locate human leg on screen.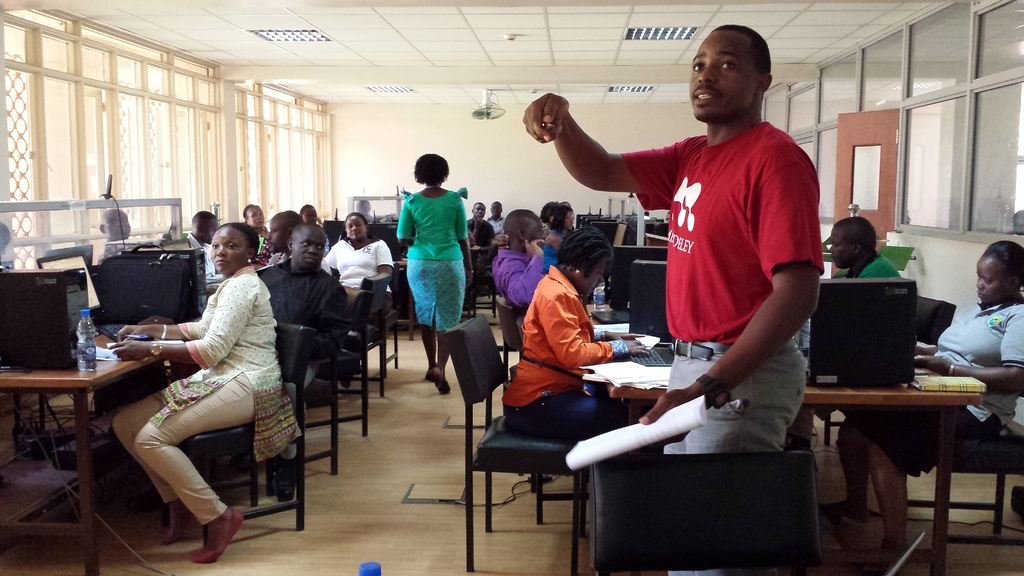
On screen at x1=131 y1=371 x2=257 y2=567.
